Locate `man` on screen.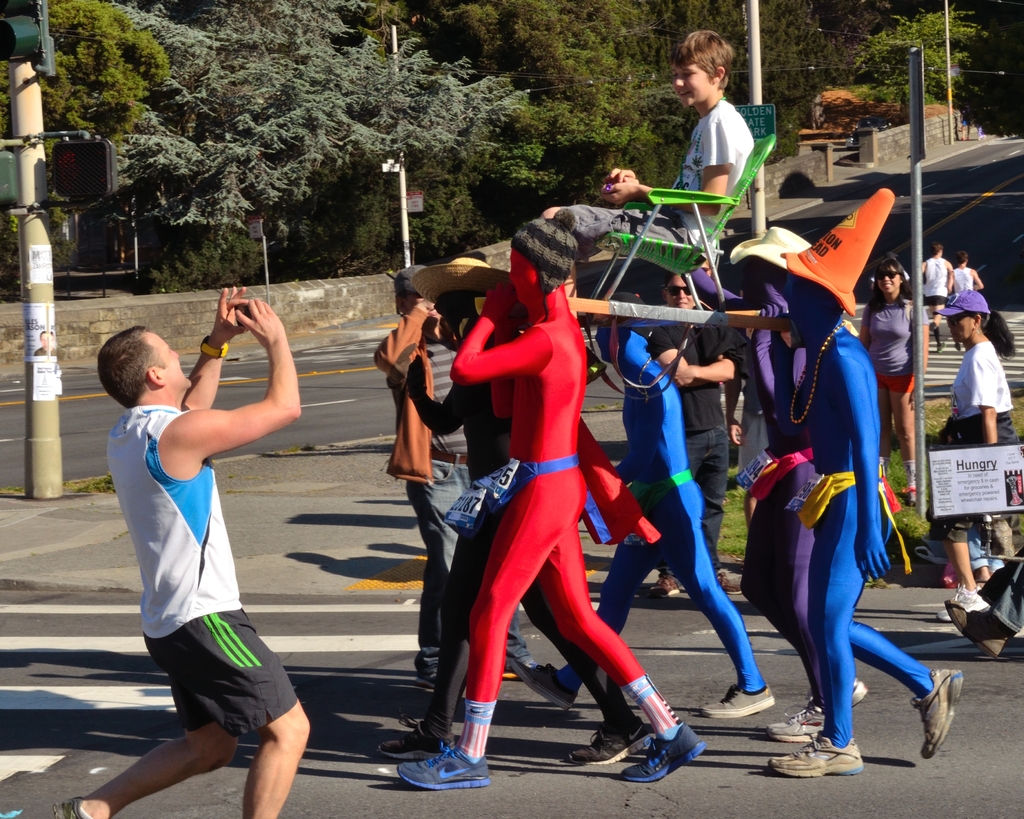
On screen at <region>54, 280, 325, 818</region>.
